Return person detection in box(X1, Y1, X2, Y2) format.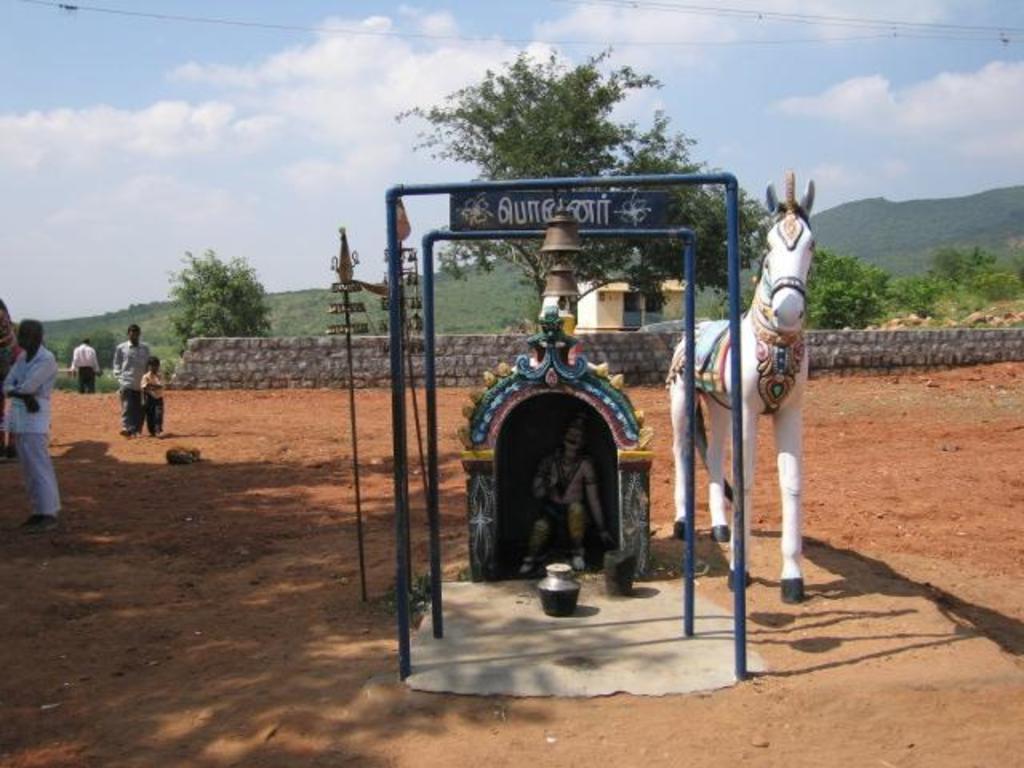
box(518, 419, 618, 582).
